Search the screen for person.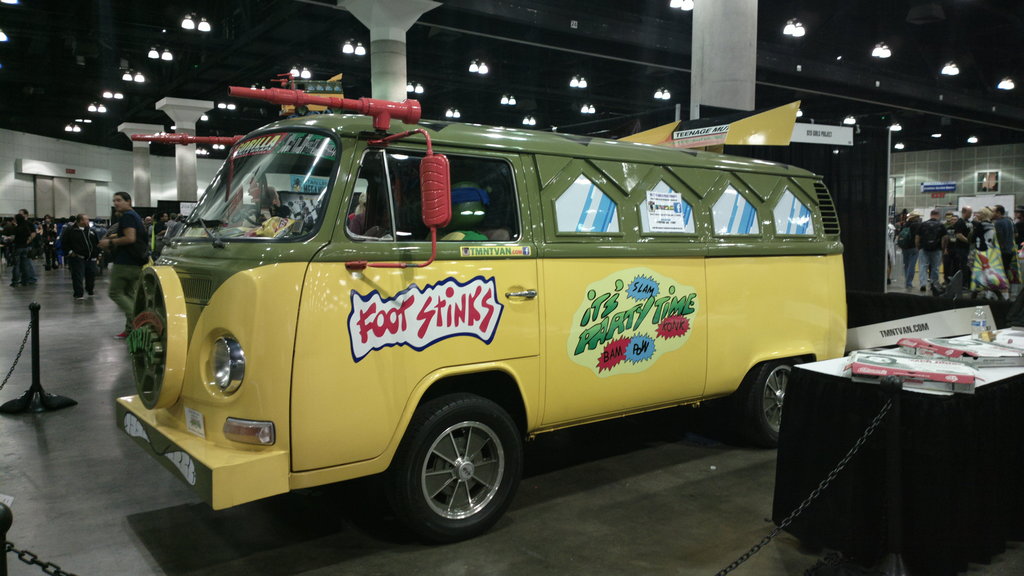
Found at detection(913, 207, 948, 293).
